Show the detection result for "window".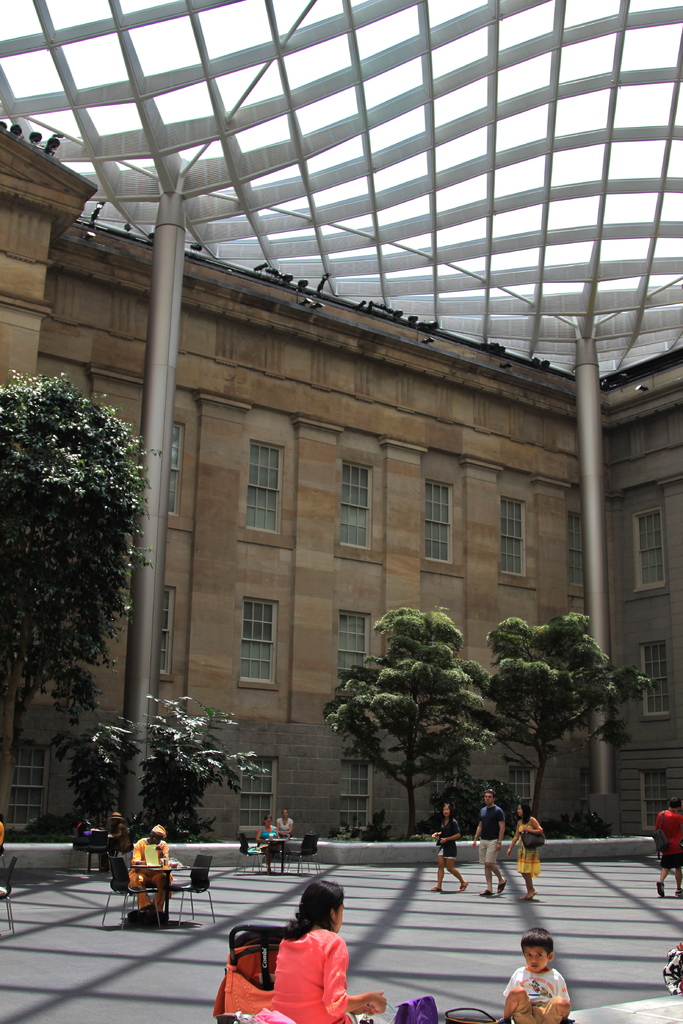
236, 757, 276, 833.
